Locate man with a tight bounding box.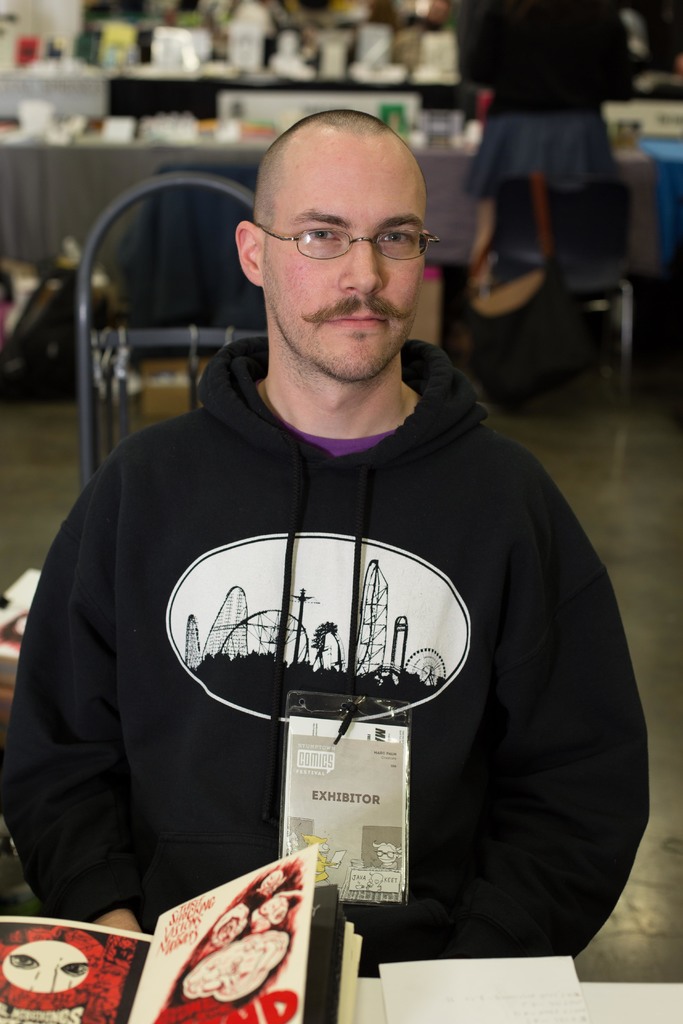
box(0, 109, 652, 980).
